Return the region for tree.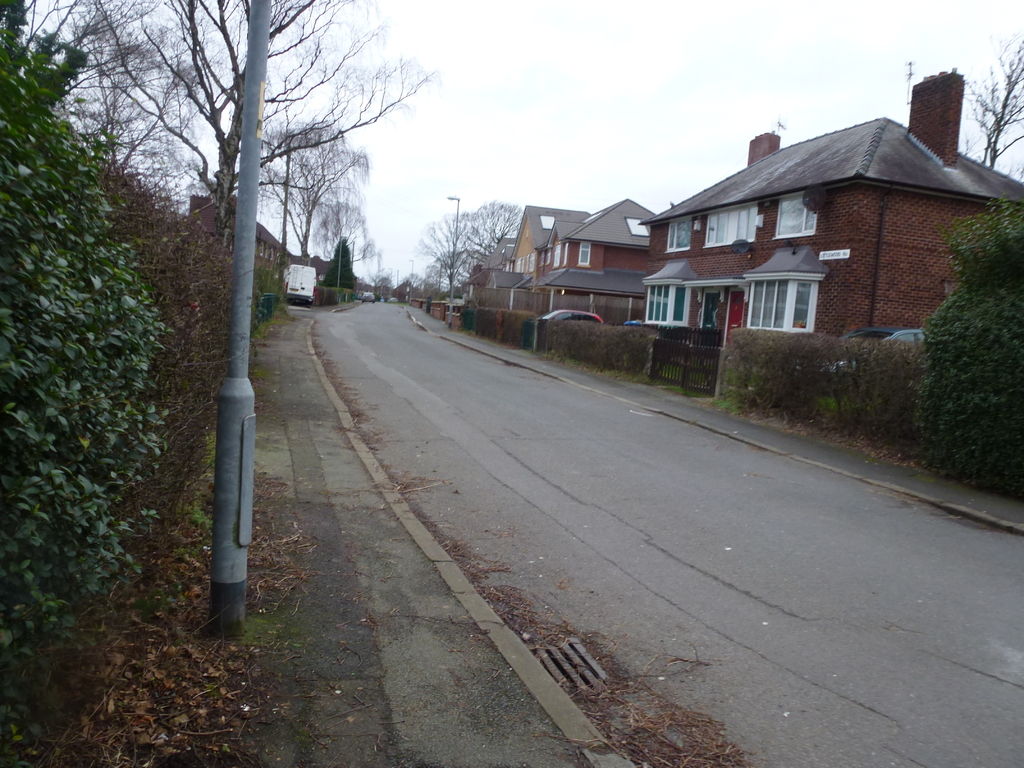
rect(312, 202, 364, 264).
